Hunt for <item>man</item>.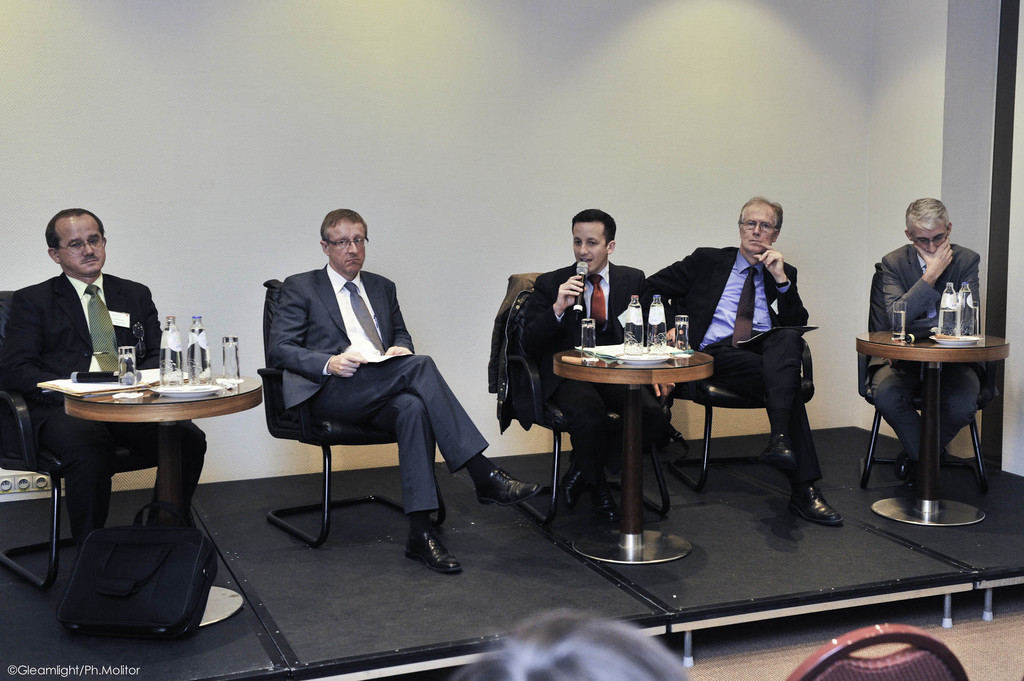
Hunted down at <bbox>248, 214, 486, 562</bbox>.
